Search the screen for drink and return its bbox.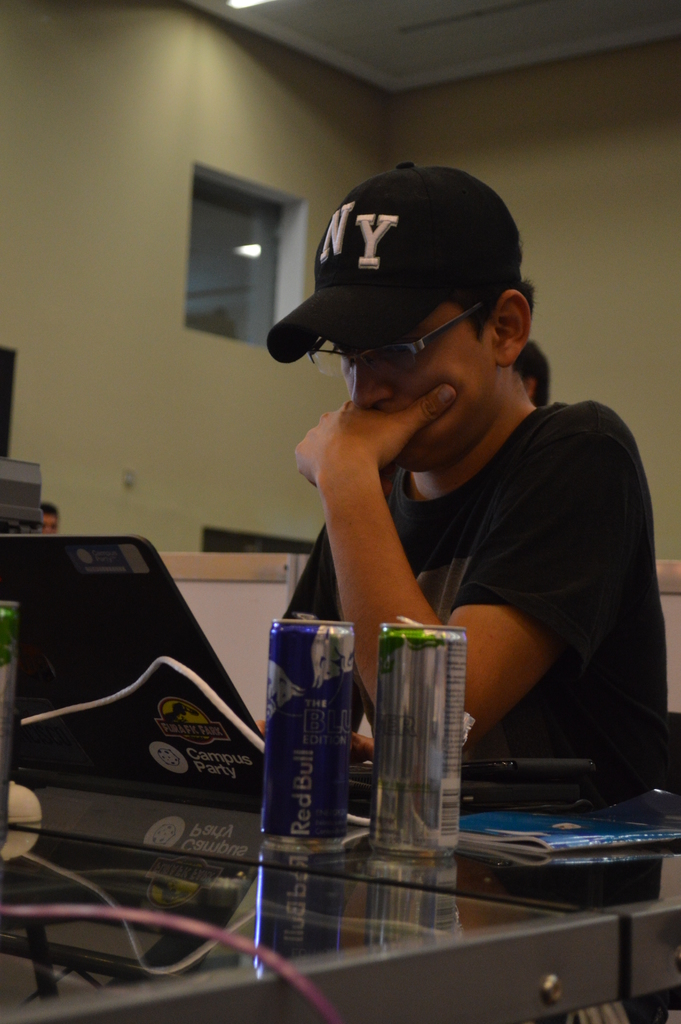
Found: 280 606 364 860.
